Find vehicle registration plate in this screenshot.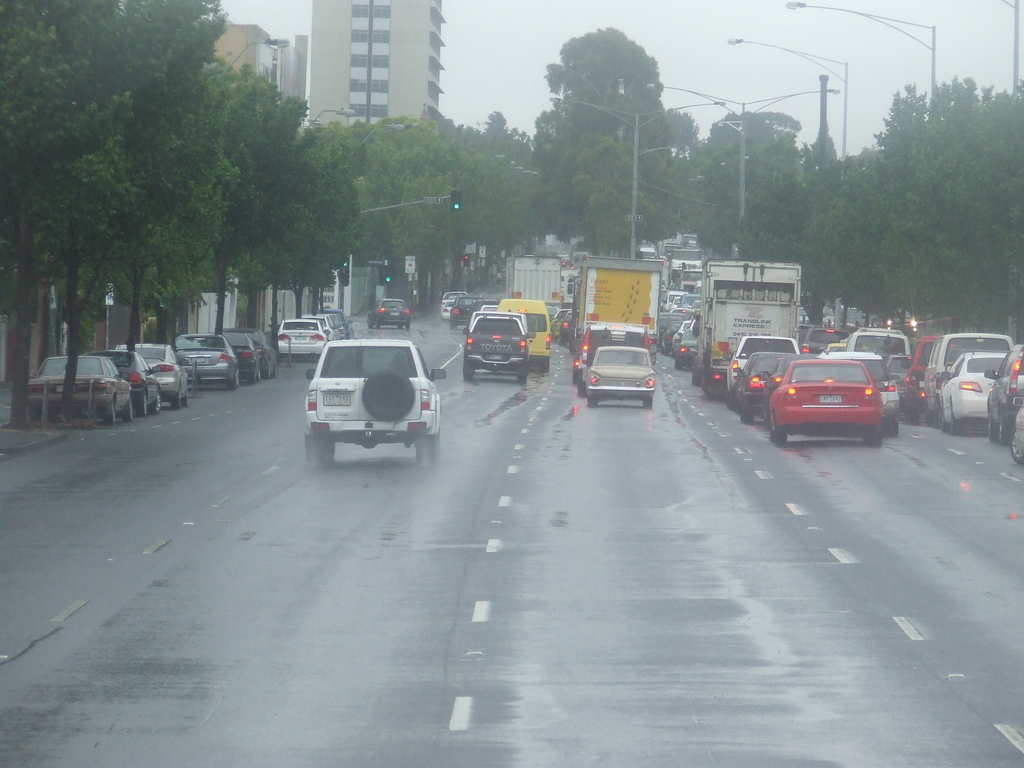
The bounding box for vehicle registration plate is box(319, 390, 355, 406).
